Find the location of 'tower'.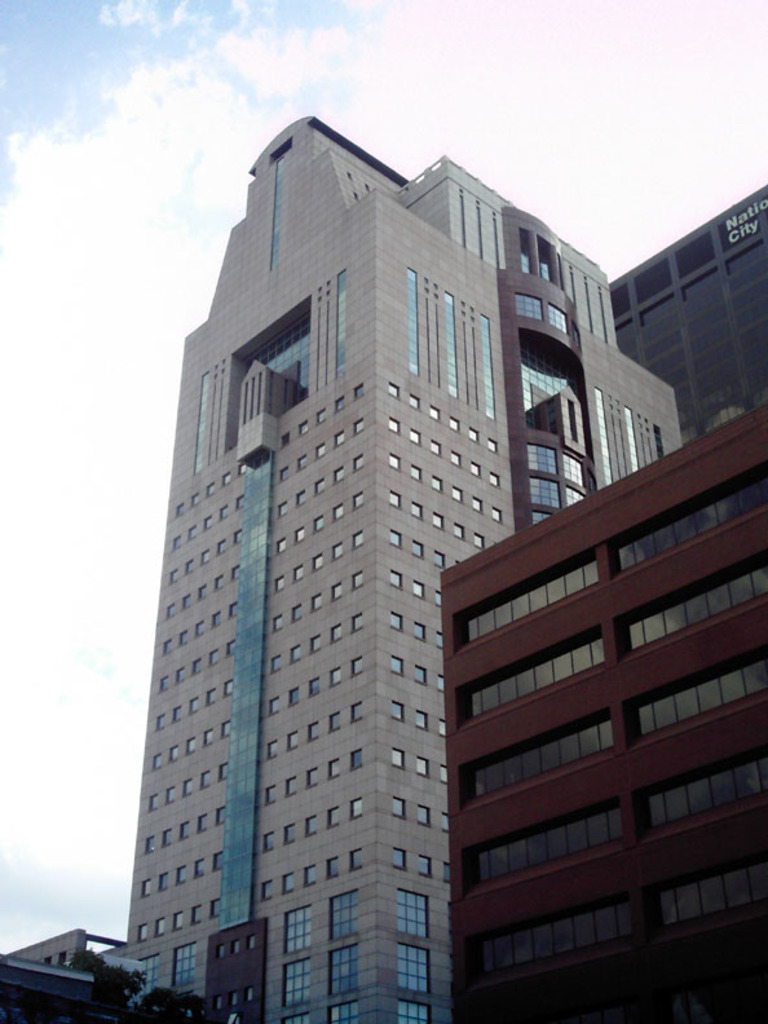
Location: (x1=28, y1=112, x2=767, y2=1023).
